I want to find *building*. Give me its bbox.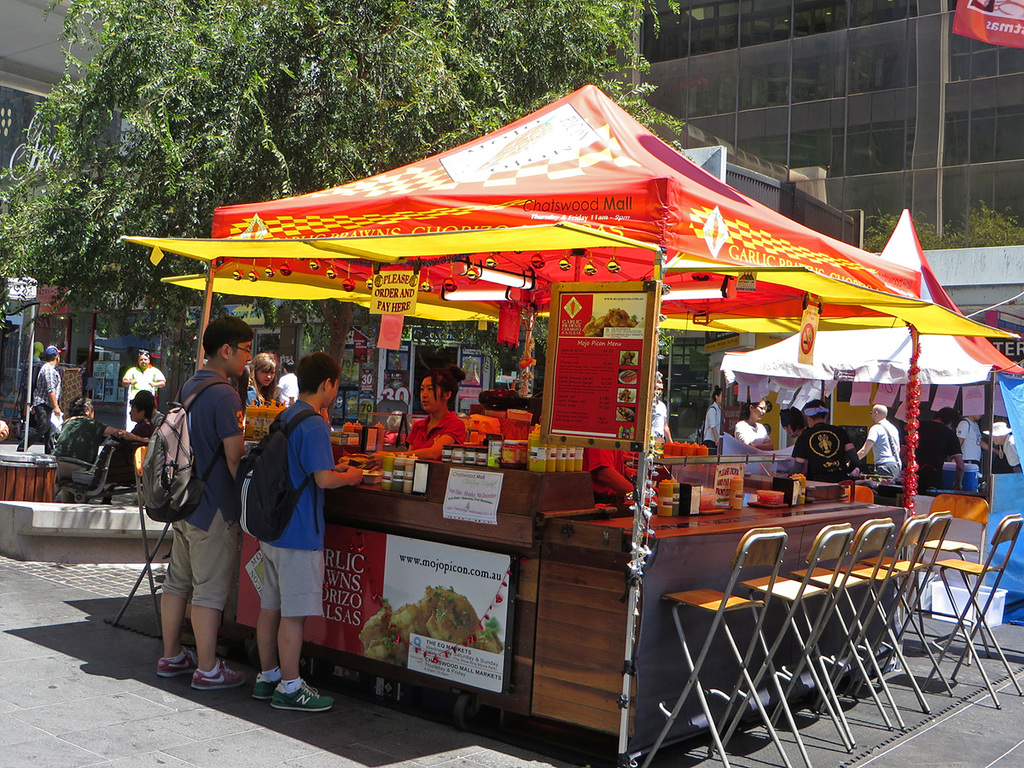
x1=196 y1=299 x2=508 y2=424.
